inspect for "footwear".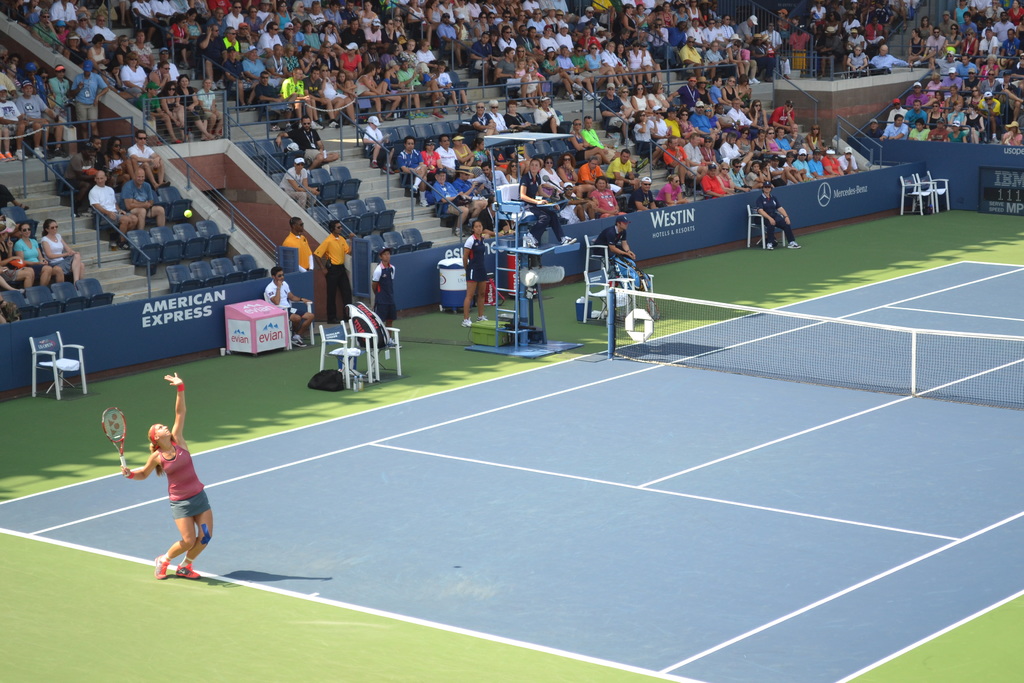
Inspection: 370,158,378,170.
